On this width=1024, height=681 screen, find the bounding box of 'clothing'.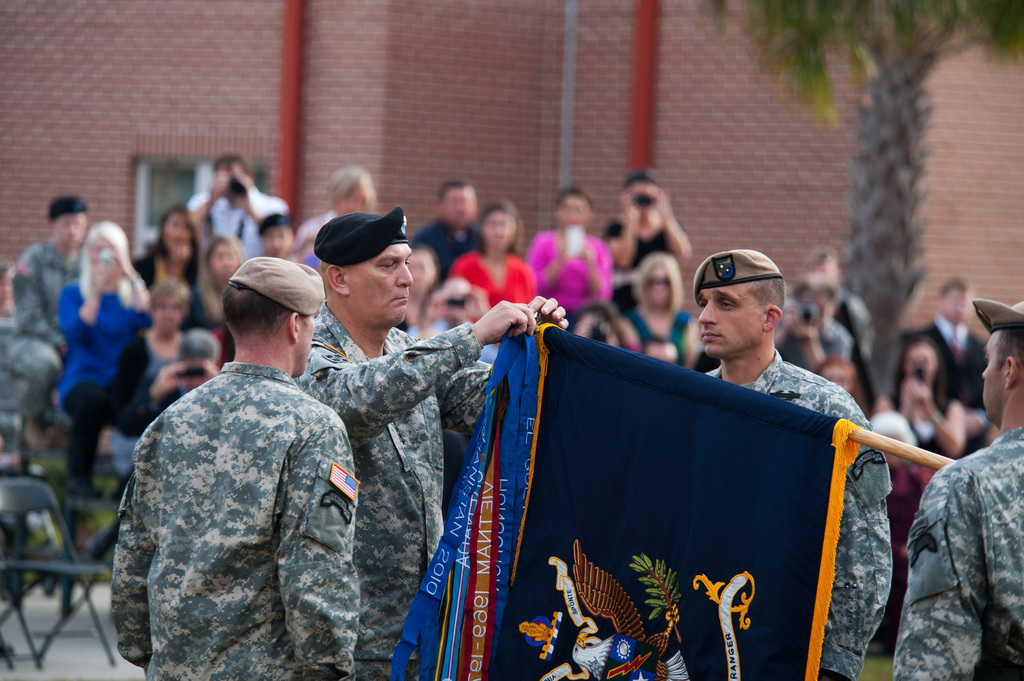
Bounding box: box(189, 188, 289, 262).
